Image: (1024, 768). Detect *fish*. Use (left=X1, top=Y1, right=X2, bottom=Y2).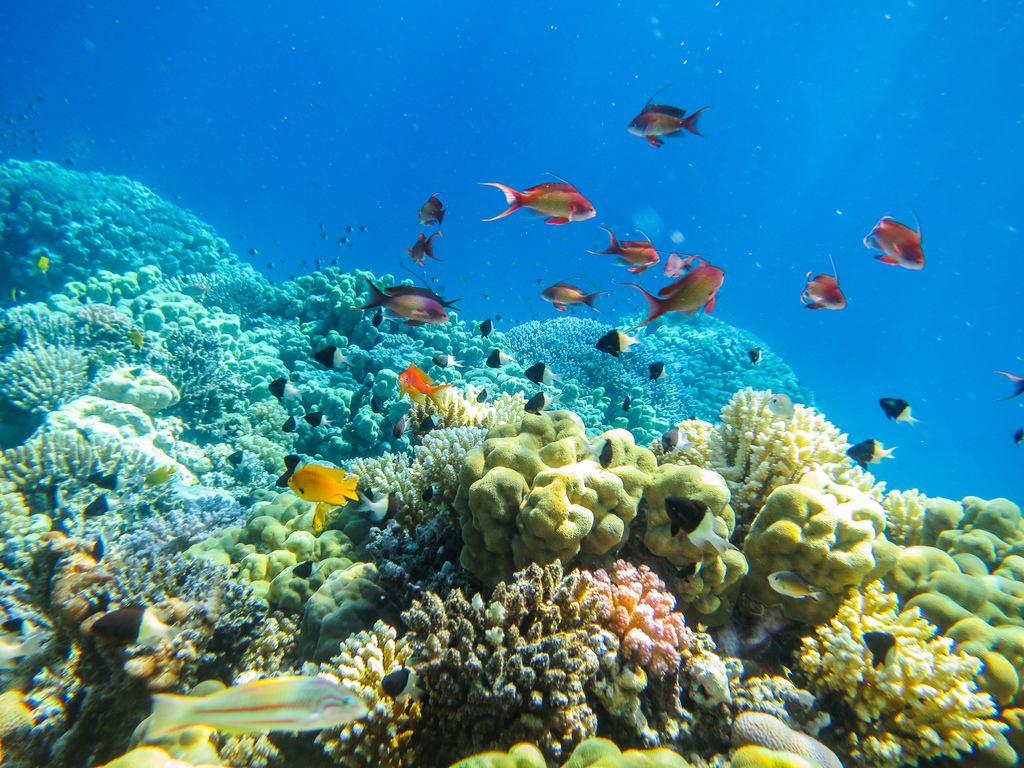
(left=592, top=320, right=636, bottom=352).
